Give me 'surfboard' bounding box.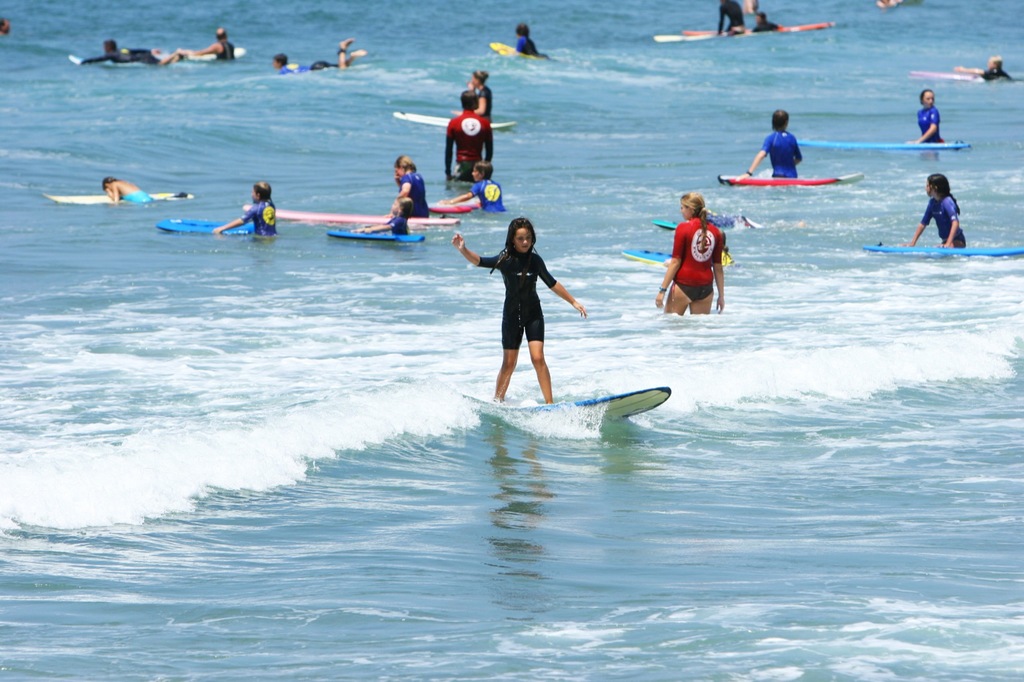
x1=487, y1=42, x2=546, y2=61.
